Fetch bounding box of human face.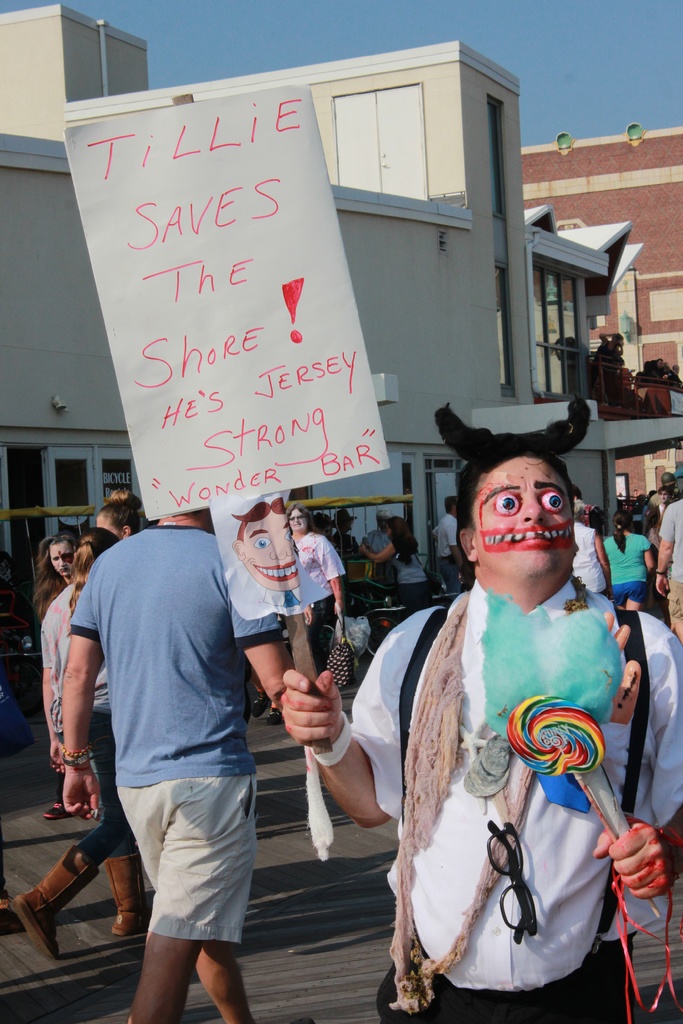
Bbox: rect(474, 454, 575, 582).
